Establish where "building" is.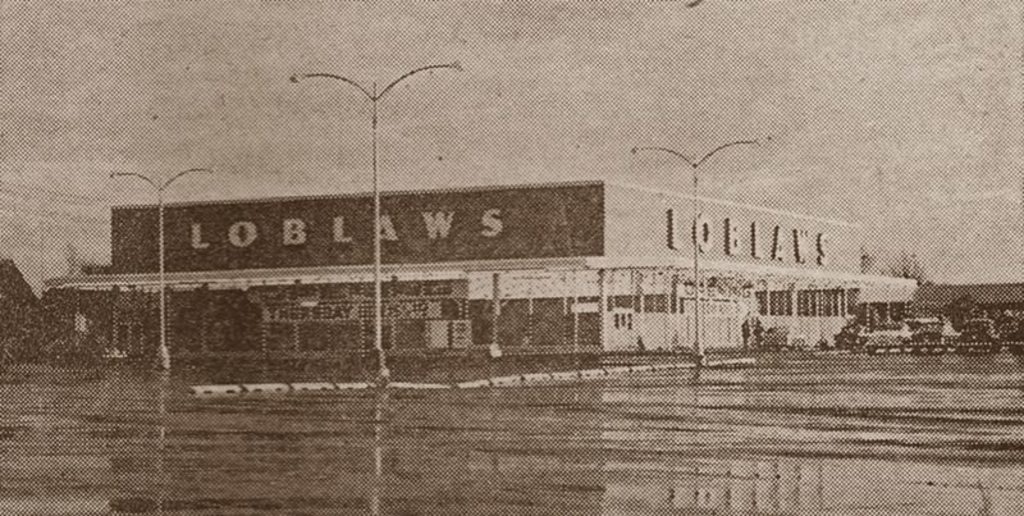
Established at l=88, t=174, r=923, b=397.
